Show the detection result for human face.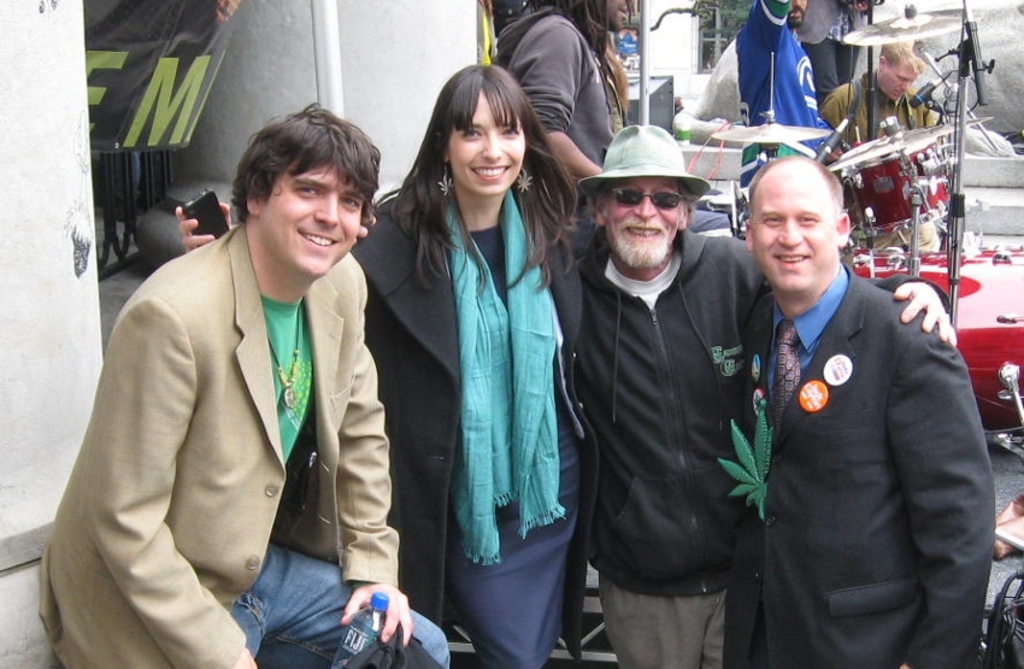
rect(448, 84, 525, 195).
